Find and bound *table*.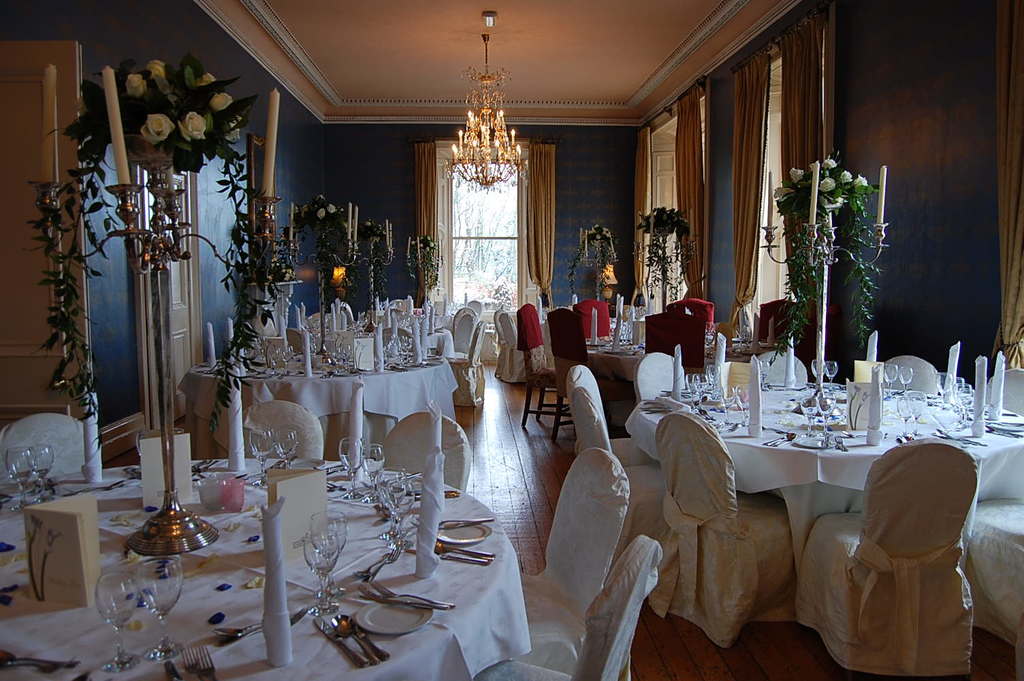
Bound: 0, 456, 530, 680.
